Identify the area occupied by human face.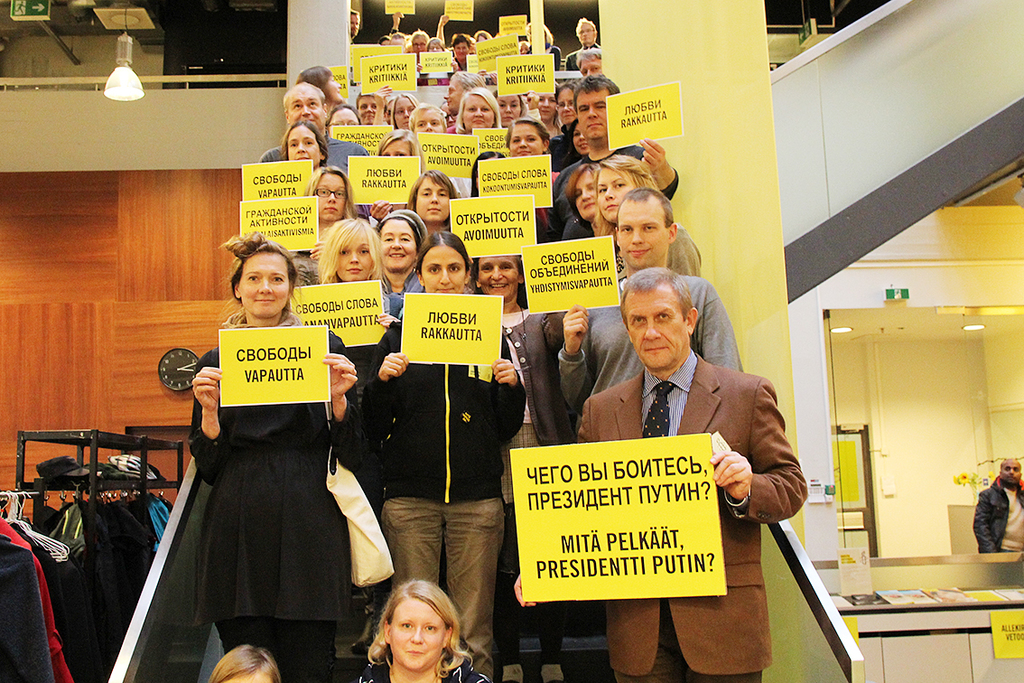
Area: 377 220 414 274.
